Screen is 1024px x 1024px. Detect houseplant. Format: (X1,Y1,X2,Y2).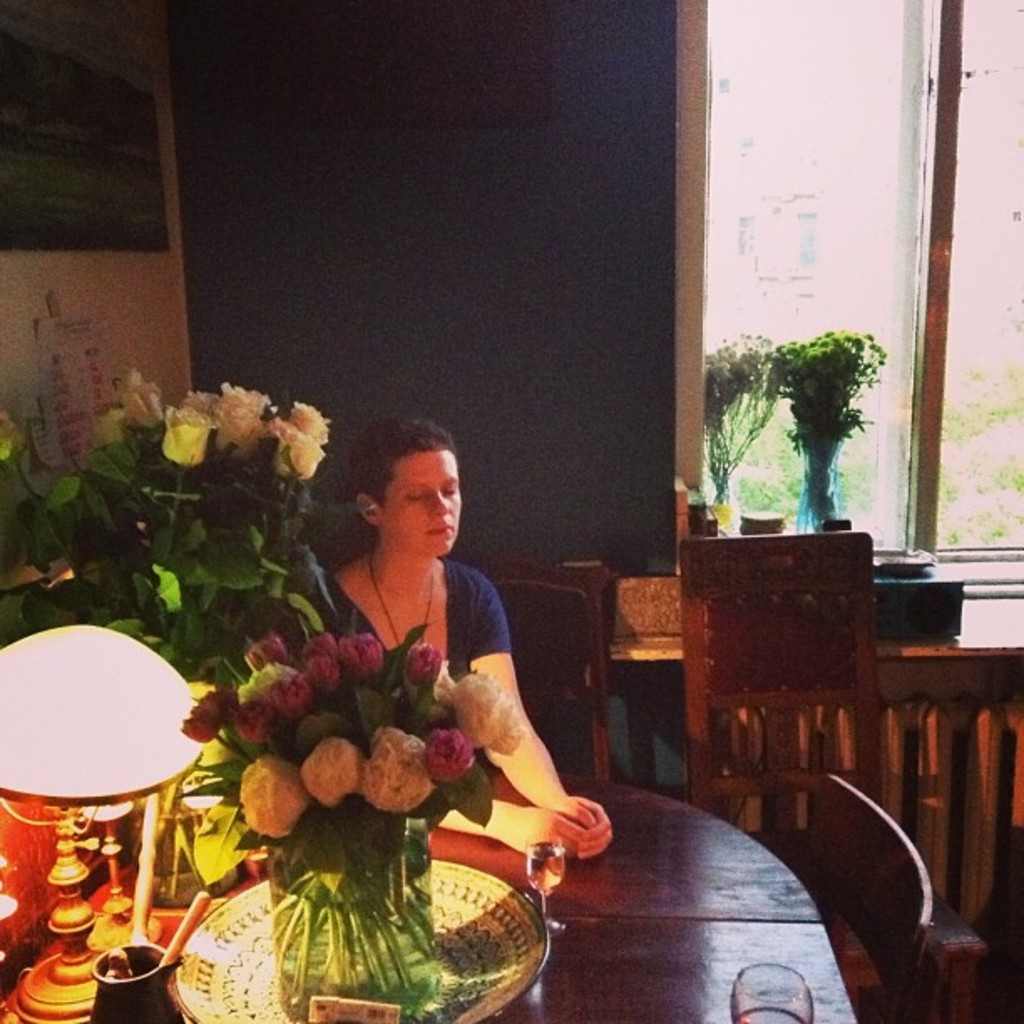
(0,358,343,905).
